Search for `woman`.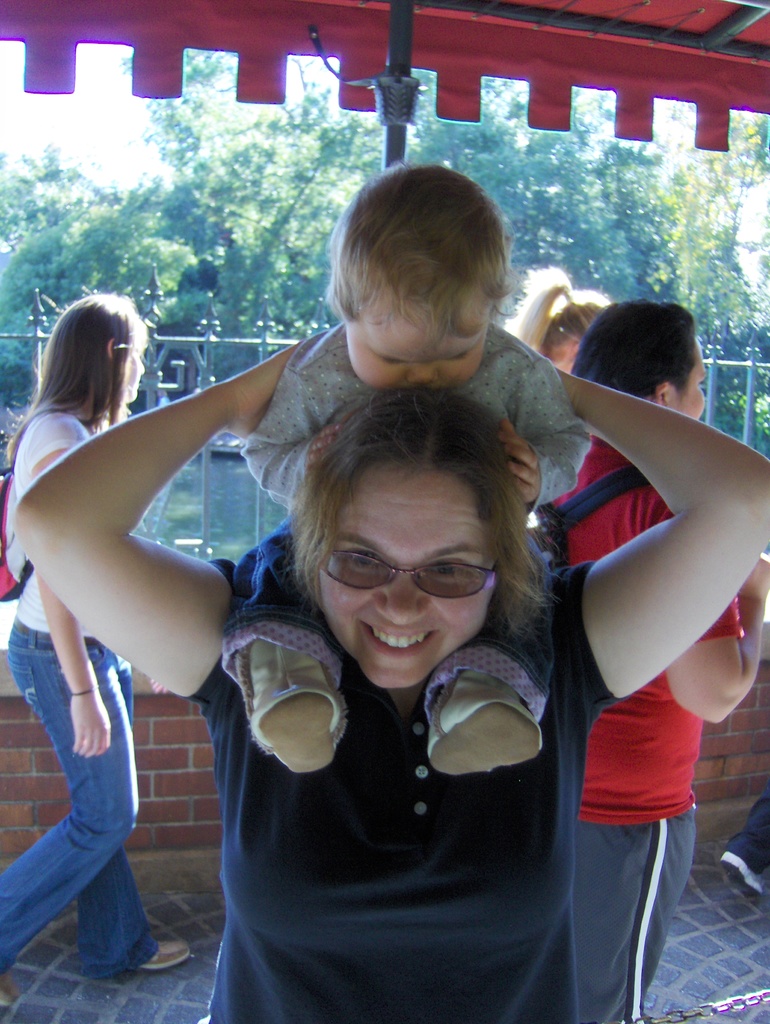
Found at {"x1": 0, "y1": 288, "x2": 193, "y2": 1007}.
